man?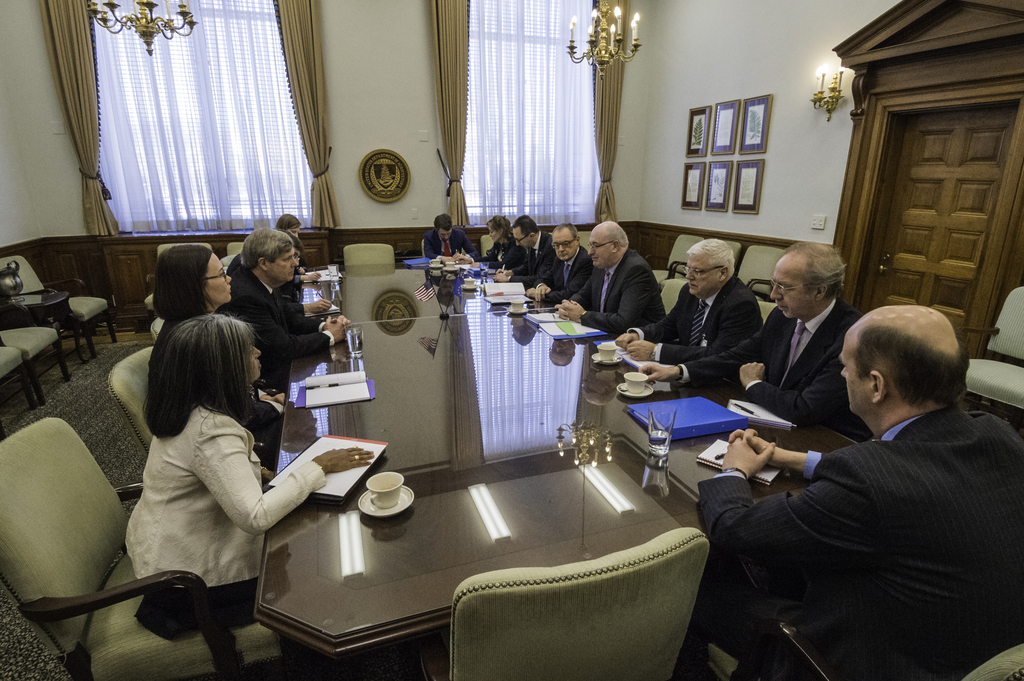
420/211/483/257
